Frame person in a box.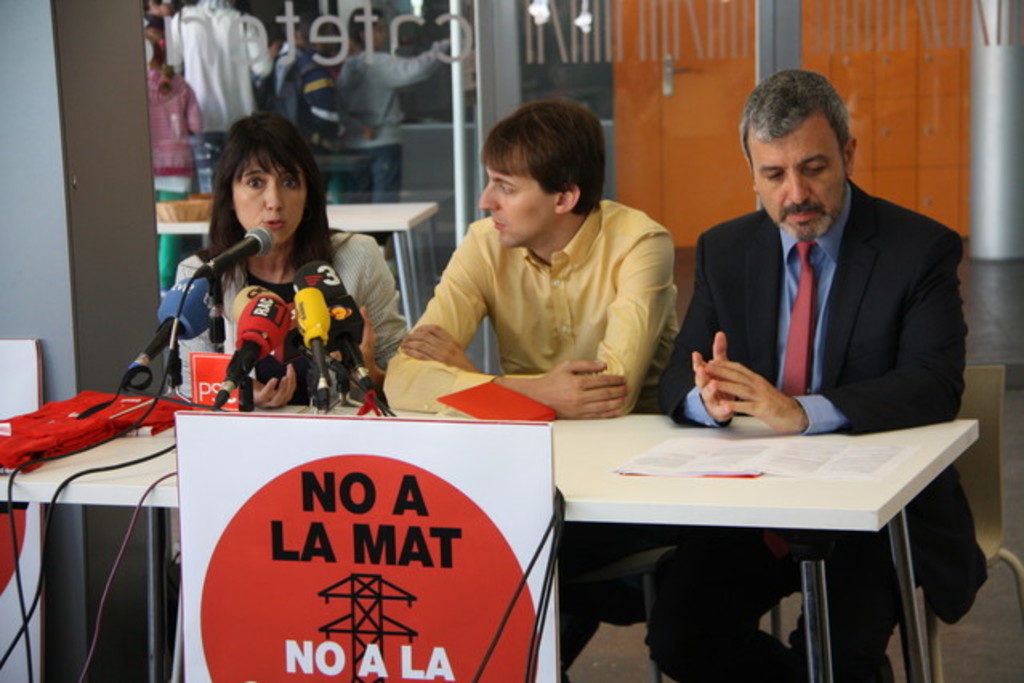
x1=381, y1=96, x2=684, y2=420.
